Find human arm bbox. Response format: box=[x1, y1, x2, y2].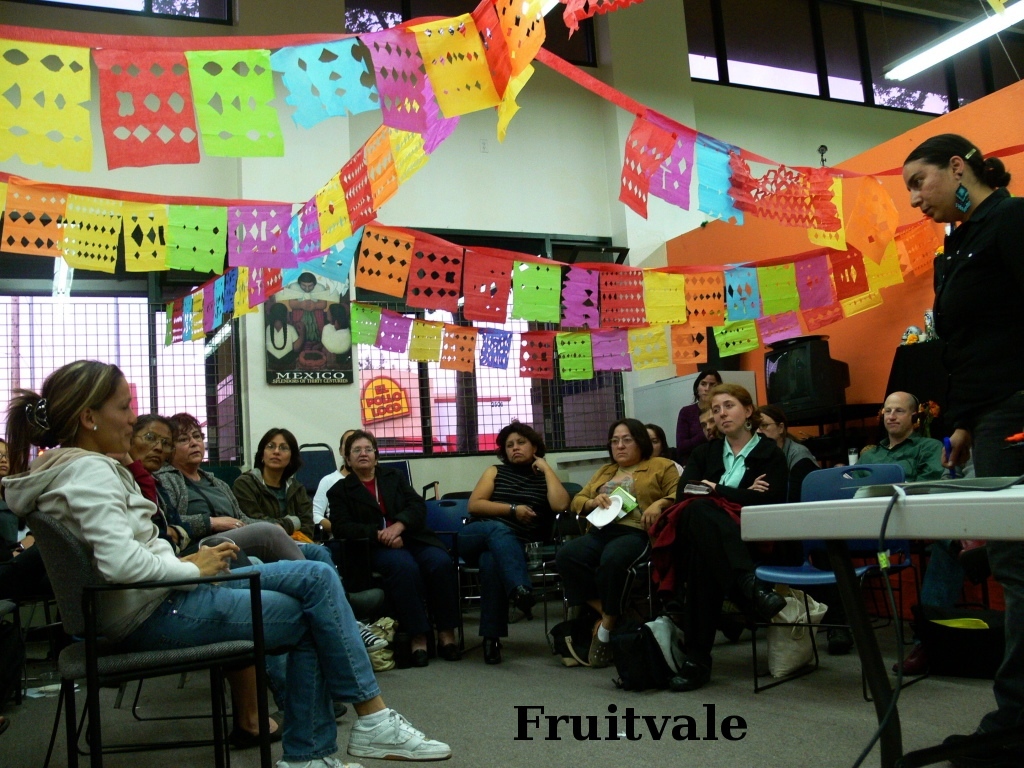
box=[235, 480, 302, 536].
